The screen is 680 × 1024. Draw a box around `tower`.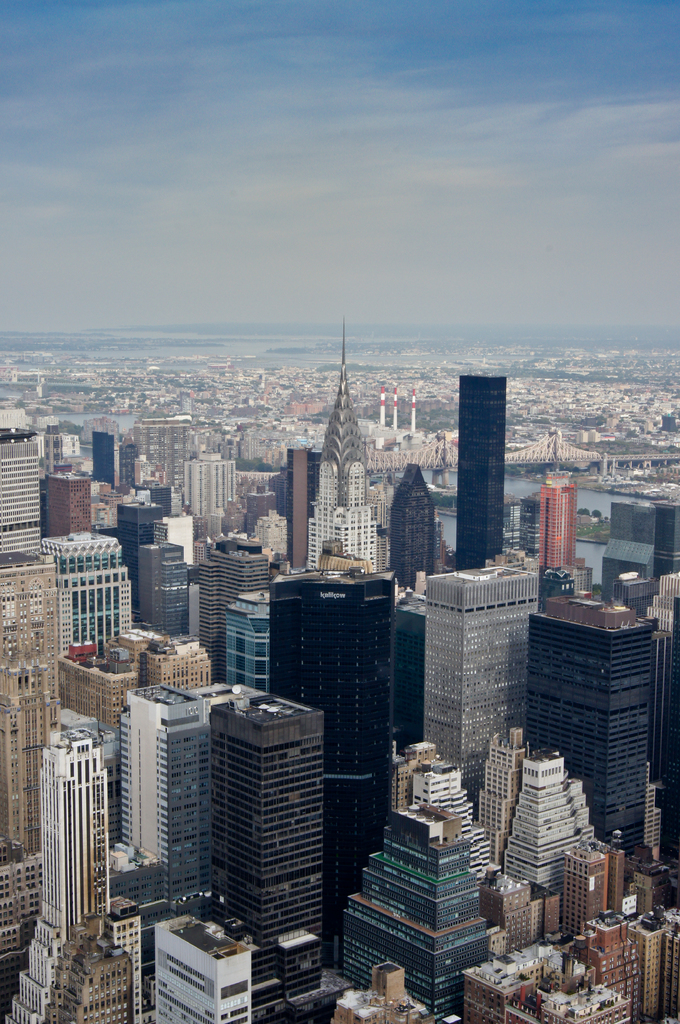
box(519, 564, 667, 842).
